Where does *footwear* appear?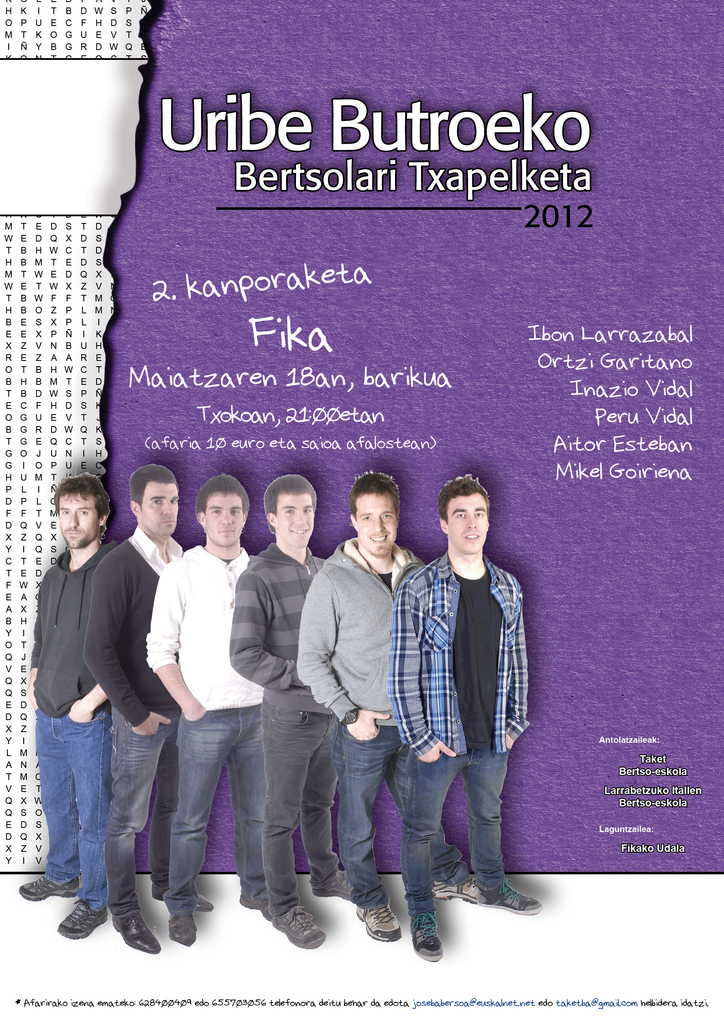
Appears at box(115, 905, 164, 959).
